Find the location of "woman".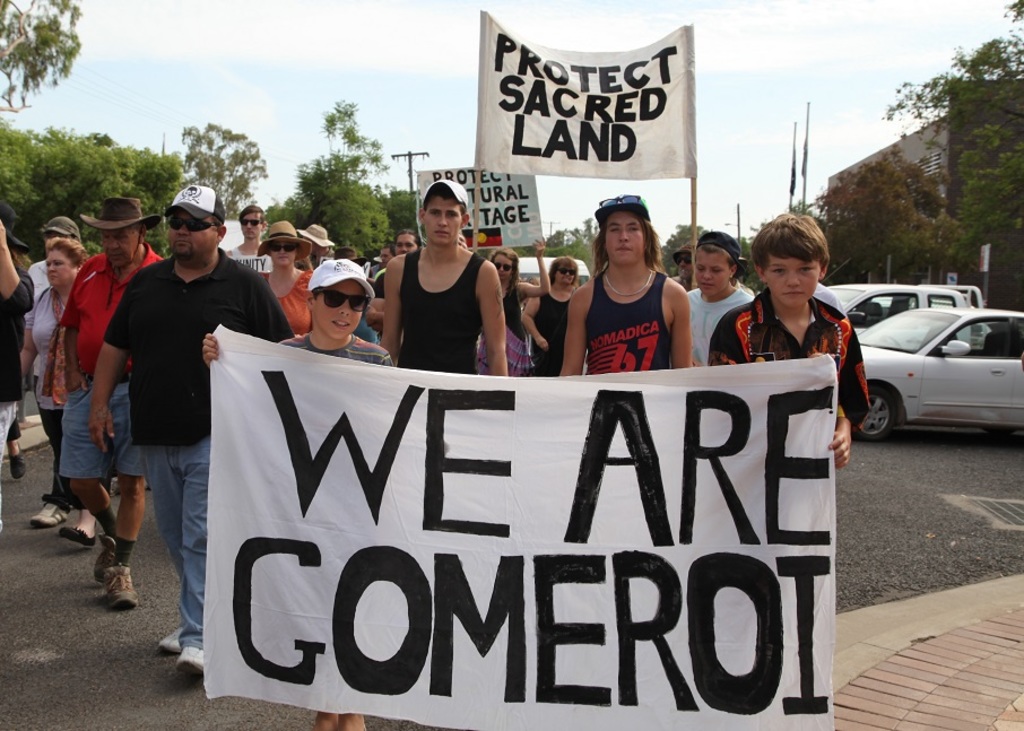
Location: <bbox>463, 232, 555, 377</bbox>.
